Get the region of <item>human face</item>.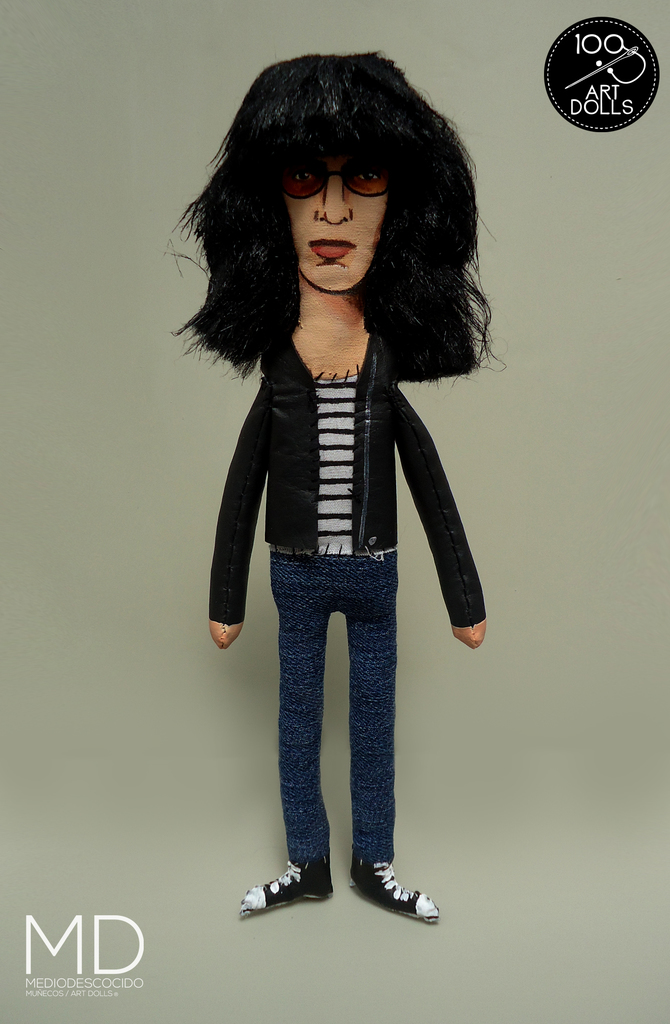
detection(295, 157, 390, 283).
